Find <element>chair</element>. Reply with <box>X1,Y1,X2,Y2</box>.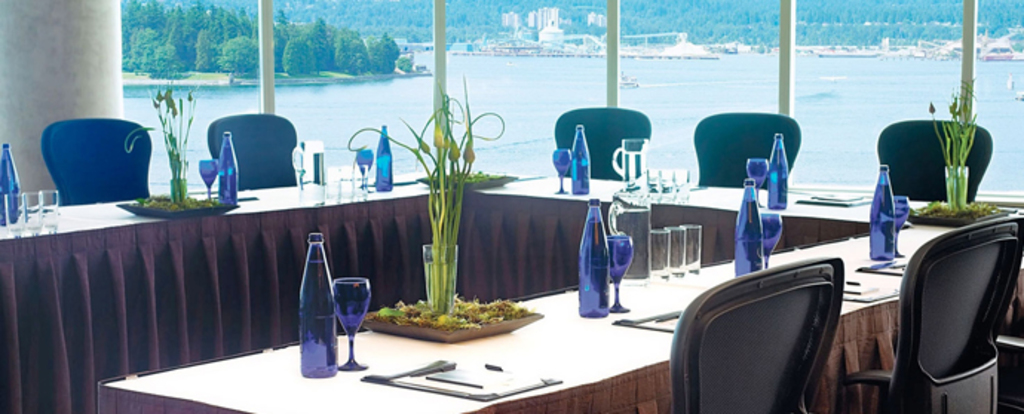
<box>690,114,804,185</box>.
